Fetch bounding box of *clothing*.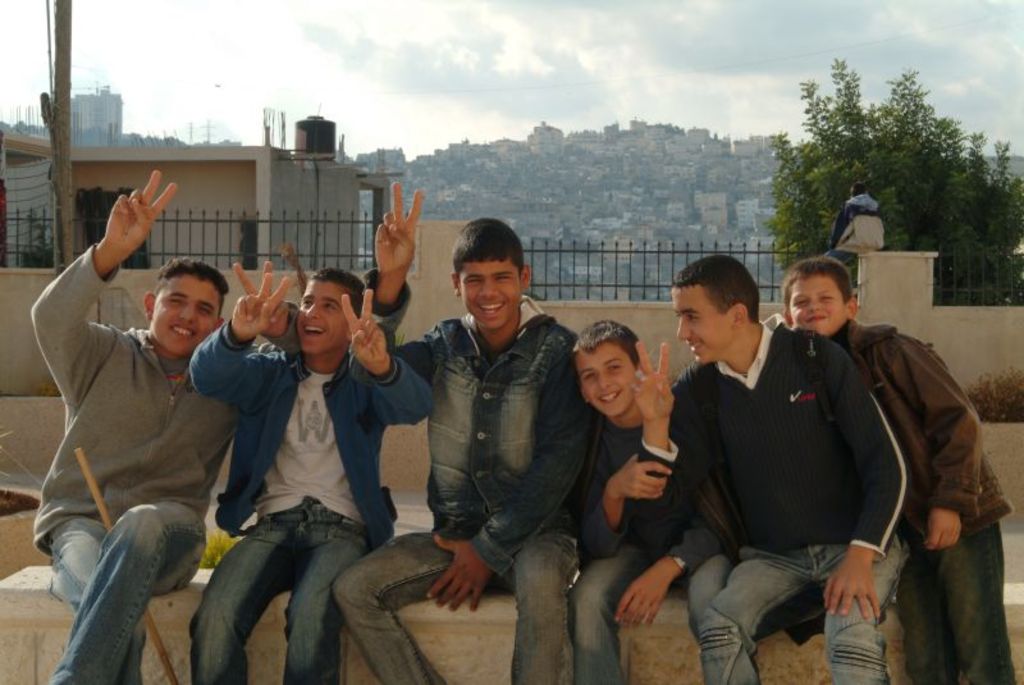
Bbox: x1=339 y1=525 x2=559 y2=684.
